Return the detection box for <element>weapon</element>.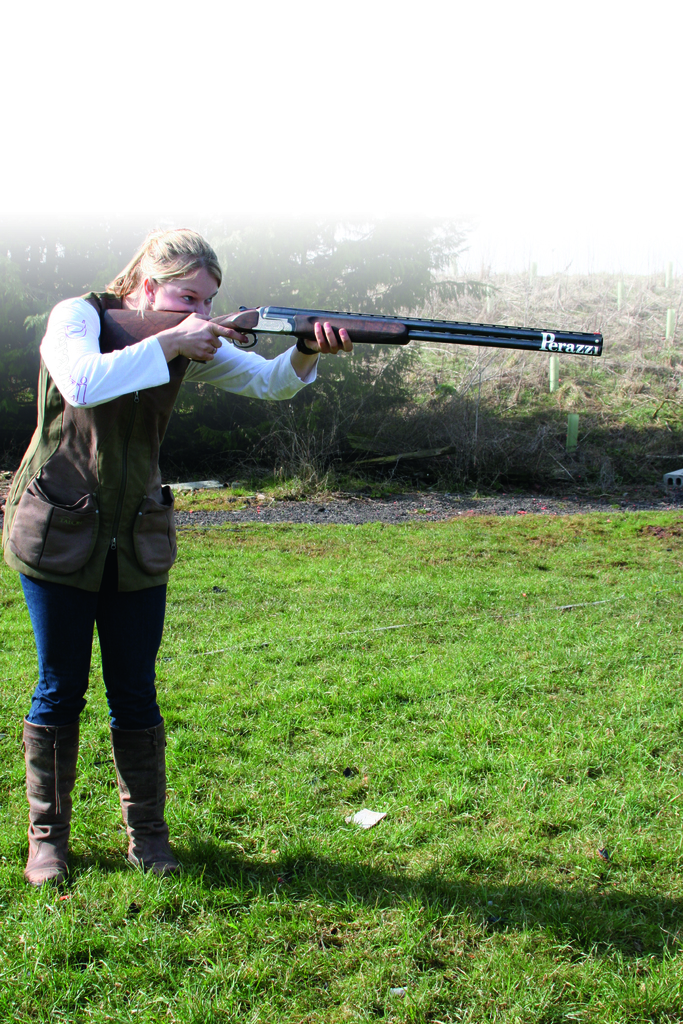
bbox=(100, 304, 604, 379).
